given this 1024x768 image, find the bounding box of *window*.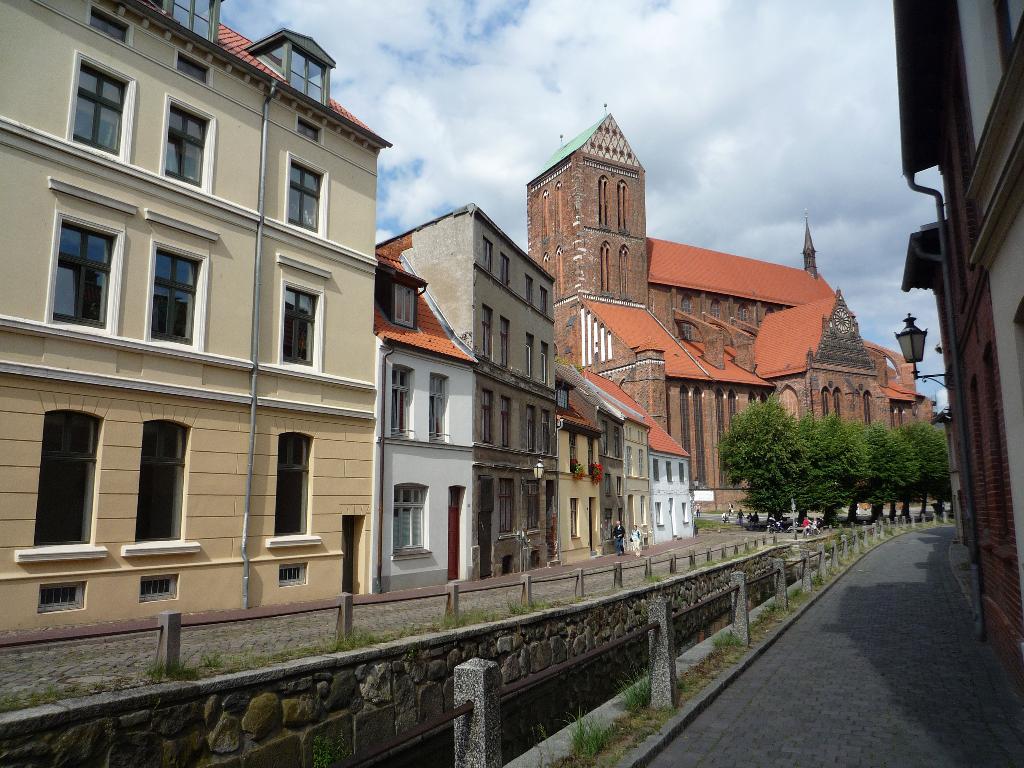
rect(589, 437, 604, 481).
